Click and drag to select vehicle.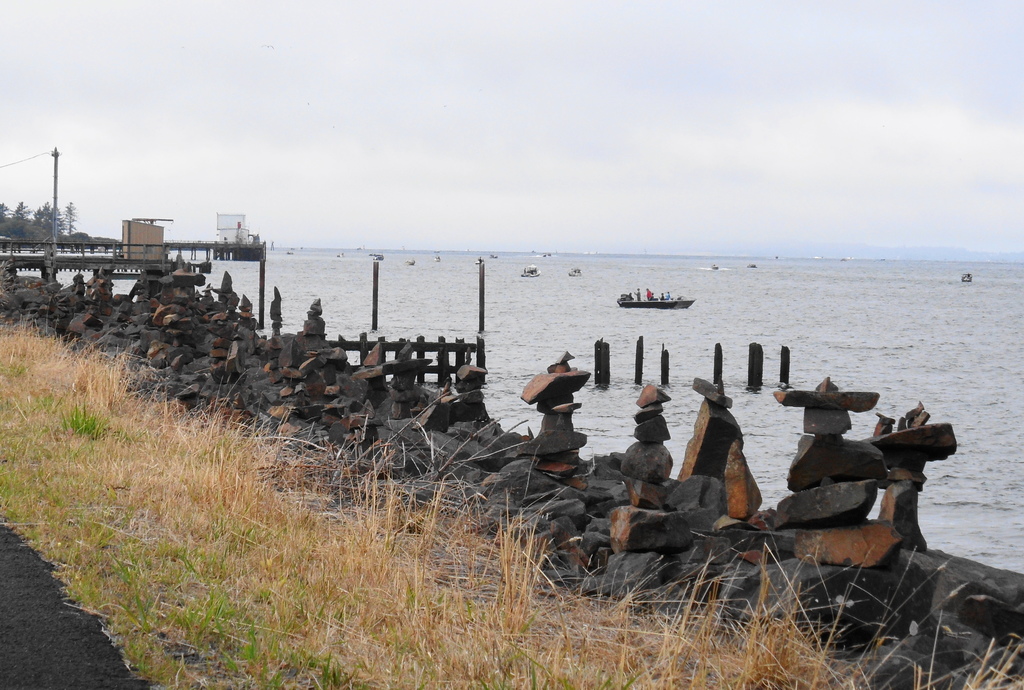
Selection: bbox(404, 254, 417, 267).
